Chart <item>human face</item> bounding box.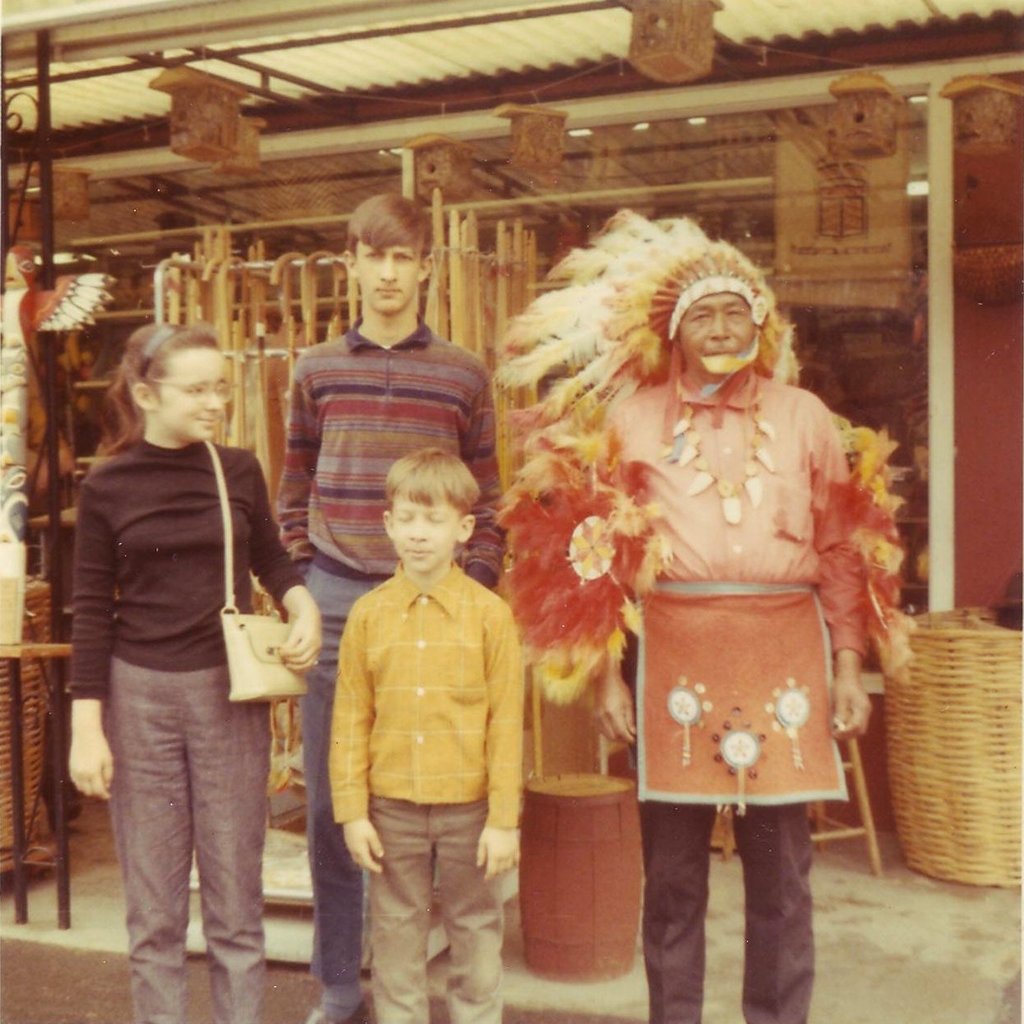
Charted: 163,351,223,442.
